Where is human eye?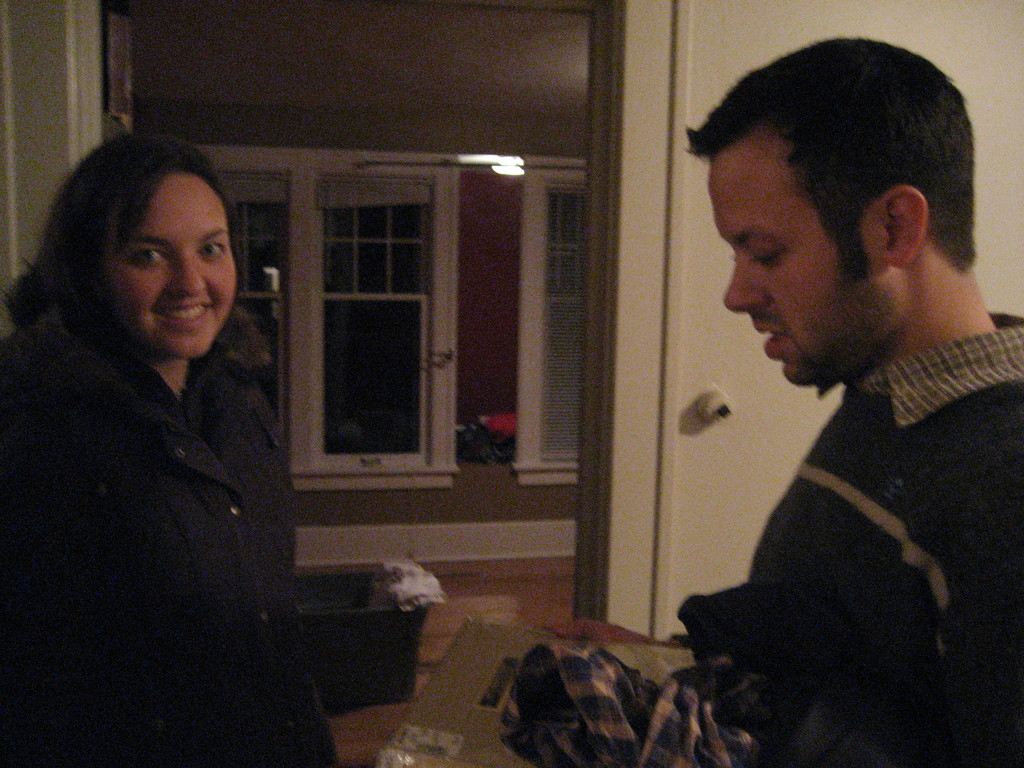
BBox(124, 243, 170, 269).
